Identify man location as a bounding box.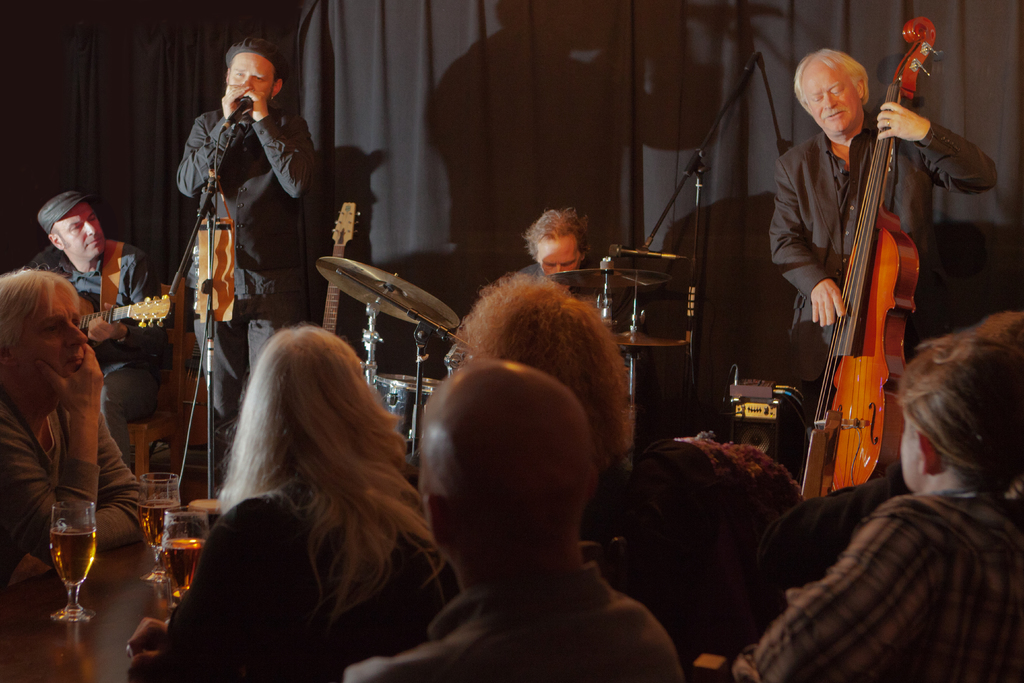
<box>516,205,596,280</box>.
